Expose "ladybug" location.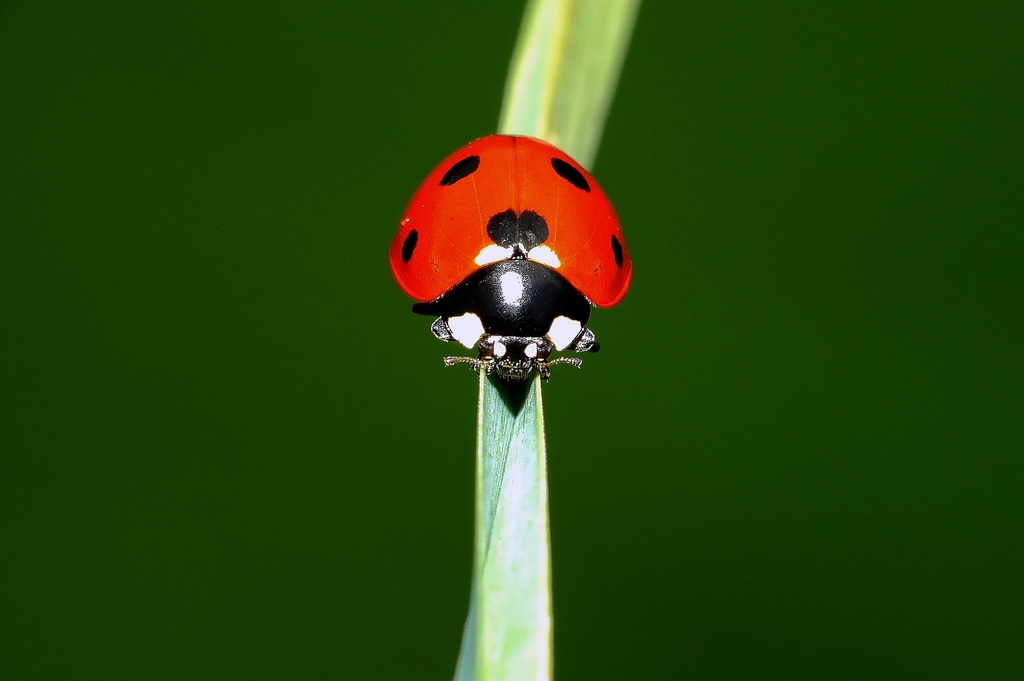
Exposed at <region>390, 136, 630, 390</region>.
